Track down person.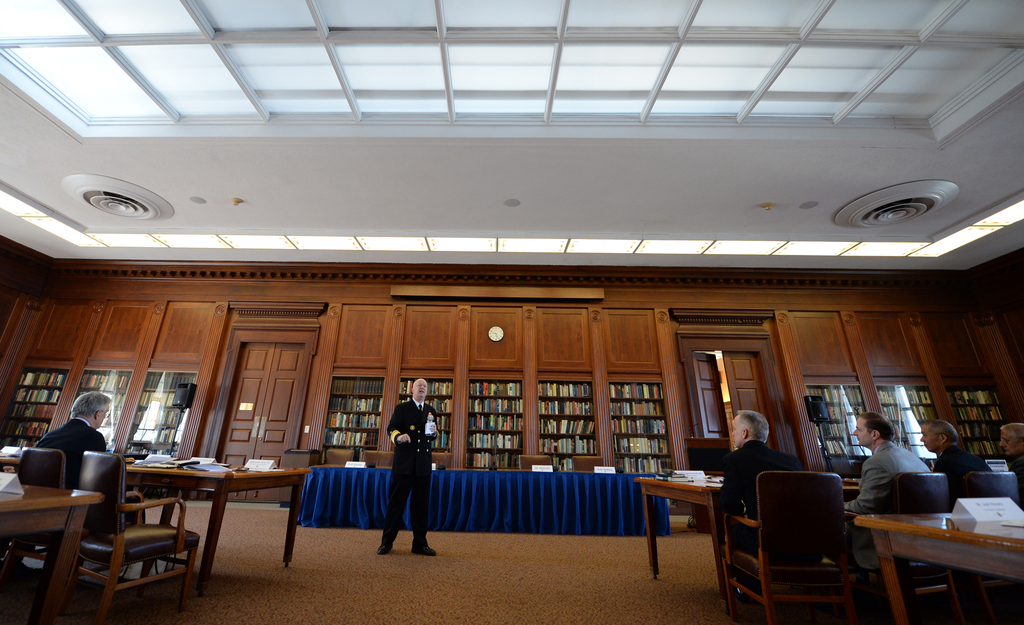
Tracked to [x1=382, y1=371, x2=437, y2=559].
